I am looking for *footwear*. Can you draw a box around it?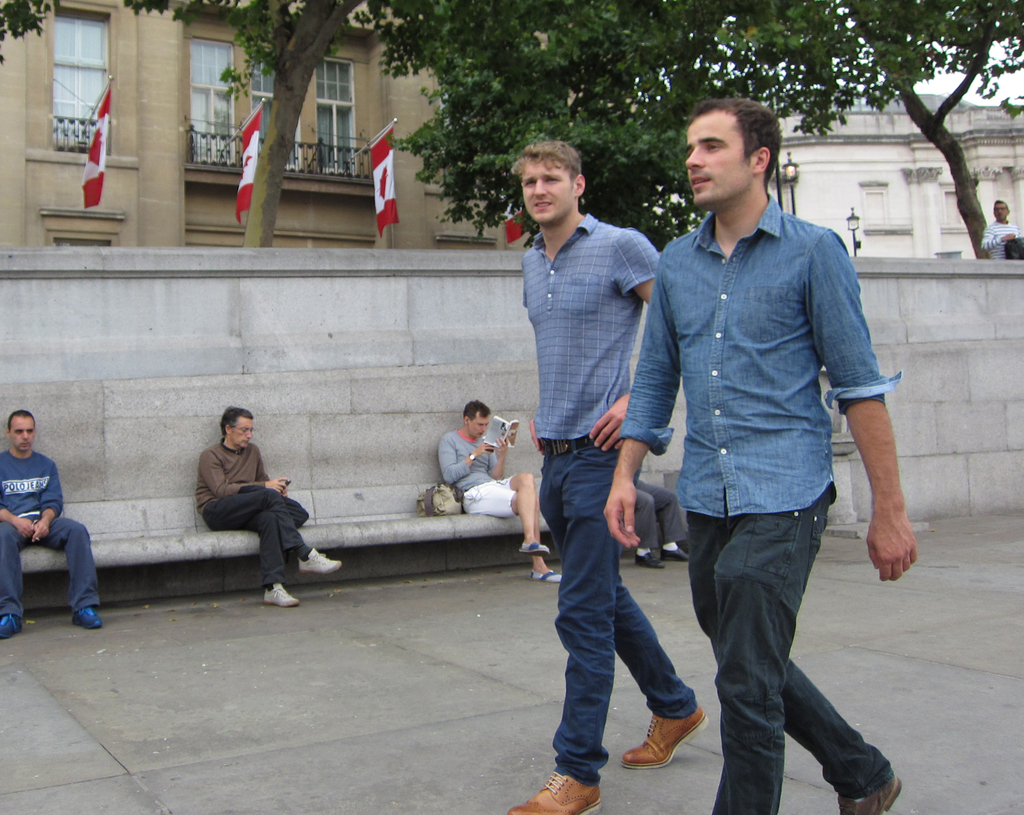
Sure, the bounding box is 531,564,562,588.
